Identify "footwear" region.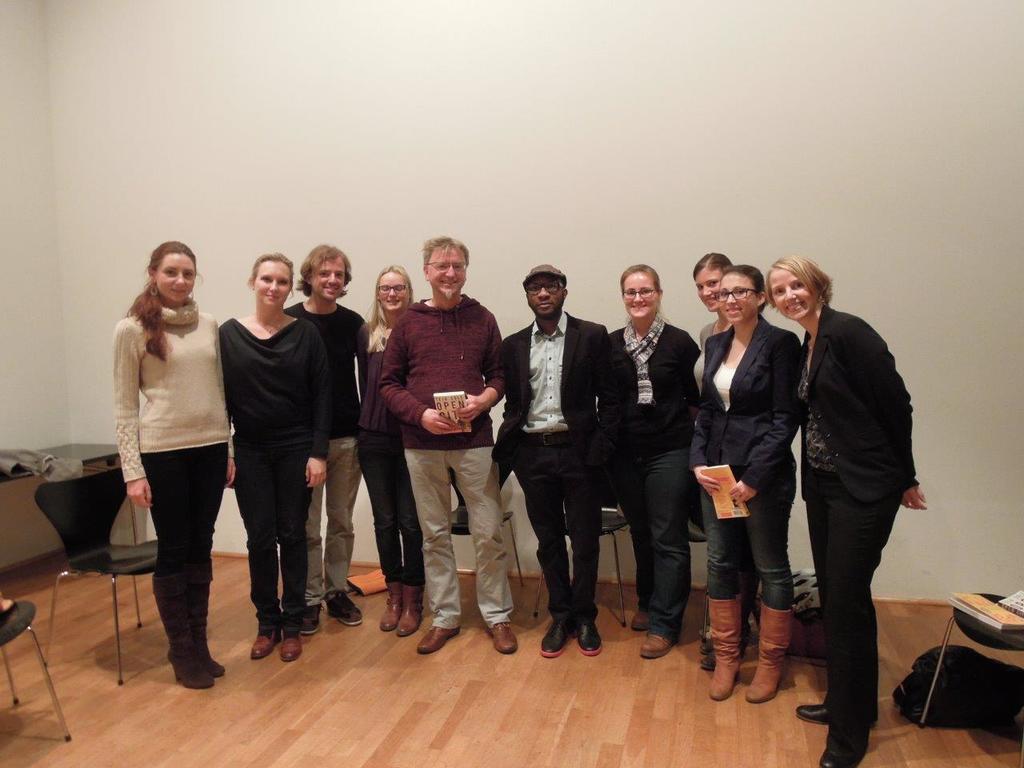
Region: <region>643, 633, 671, 658</region>.
